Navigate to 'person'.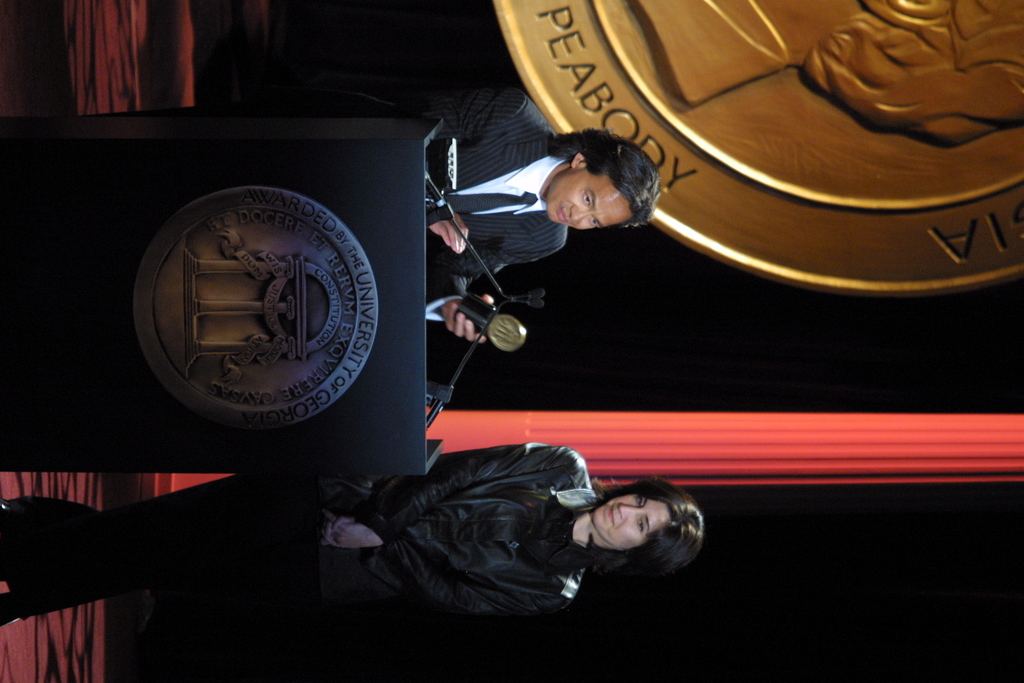
Navigation target: 76/88/662/347.
